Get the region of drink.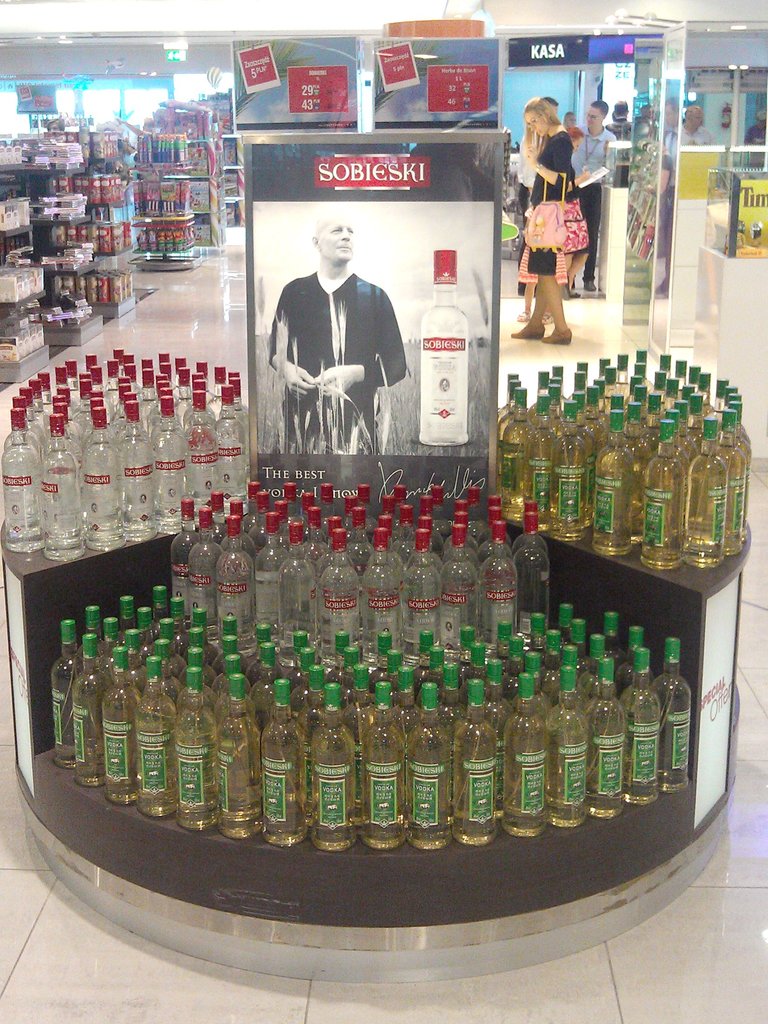
<region>592, 703, 630, 819</region>.
